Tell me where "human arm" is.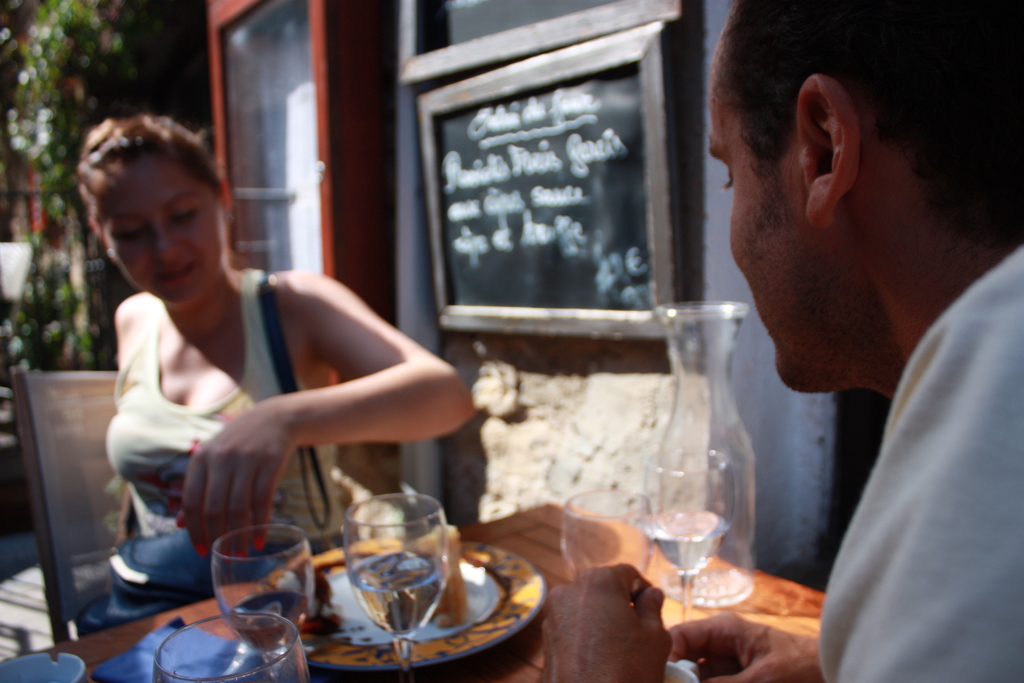
"human arm" is at 127, 268, 476, 536.
